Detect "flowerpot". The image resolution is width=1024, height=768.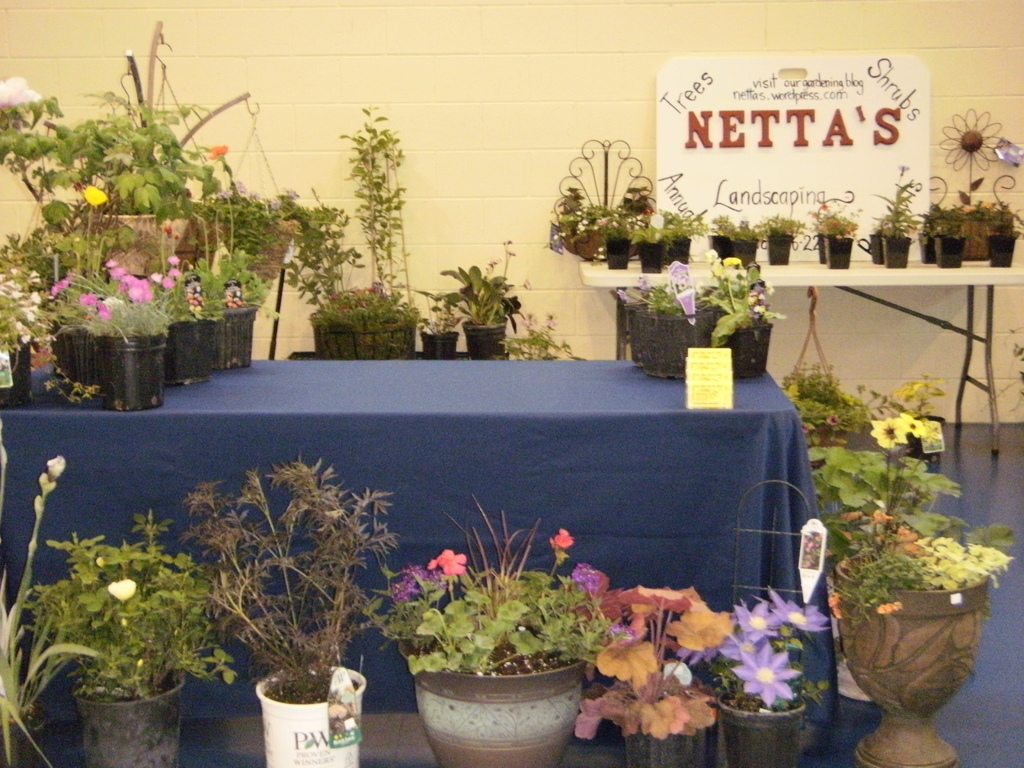
[x1=159, y1=320, x2=219, y2=387].
